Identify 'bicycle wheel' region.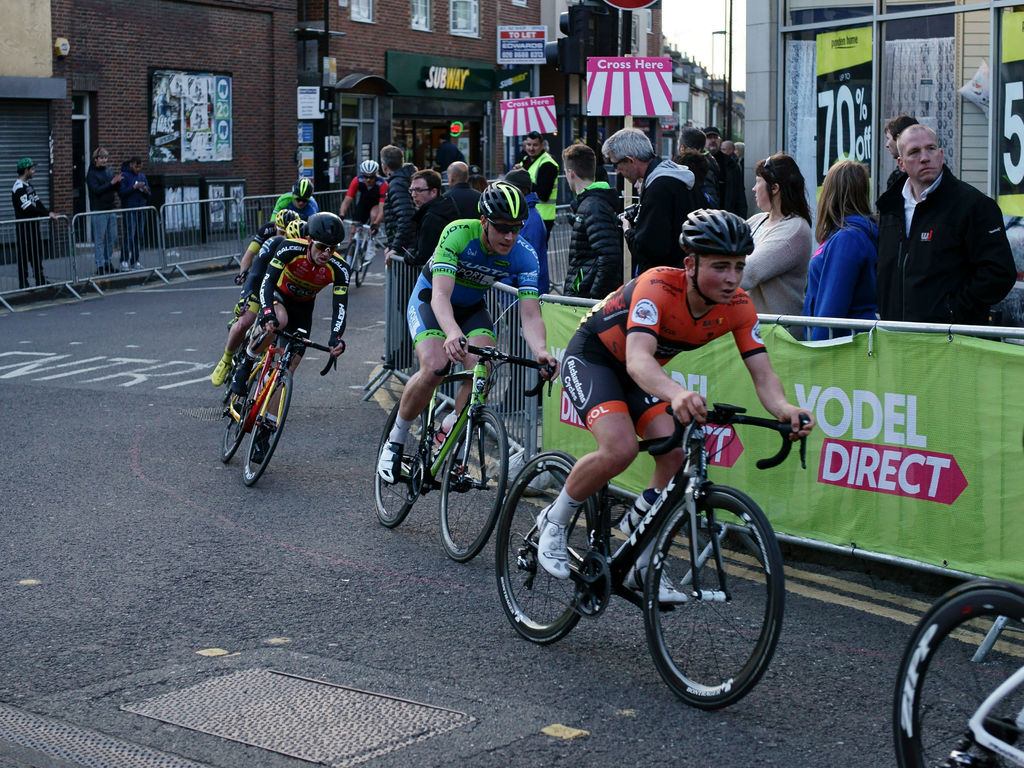
Region: Rect(441, 408, 509, 559).
